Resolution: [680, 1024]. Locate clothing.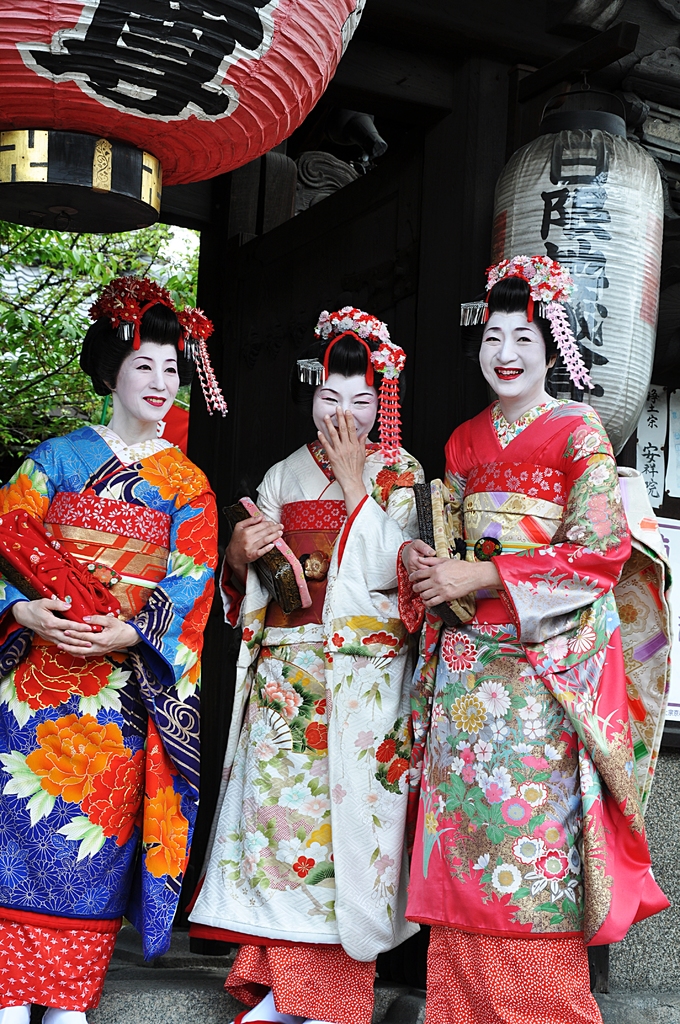
197/428/442/1023.
